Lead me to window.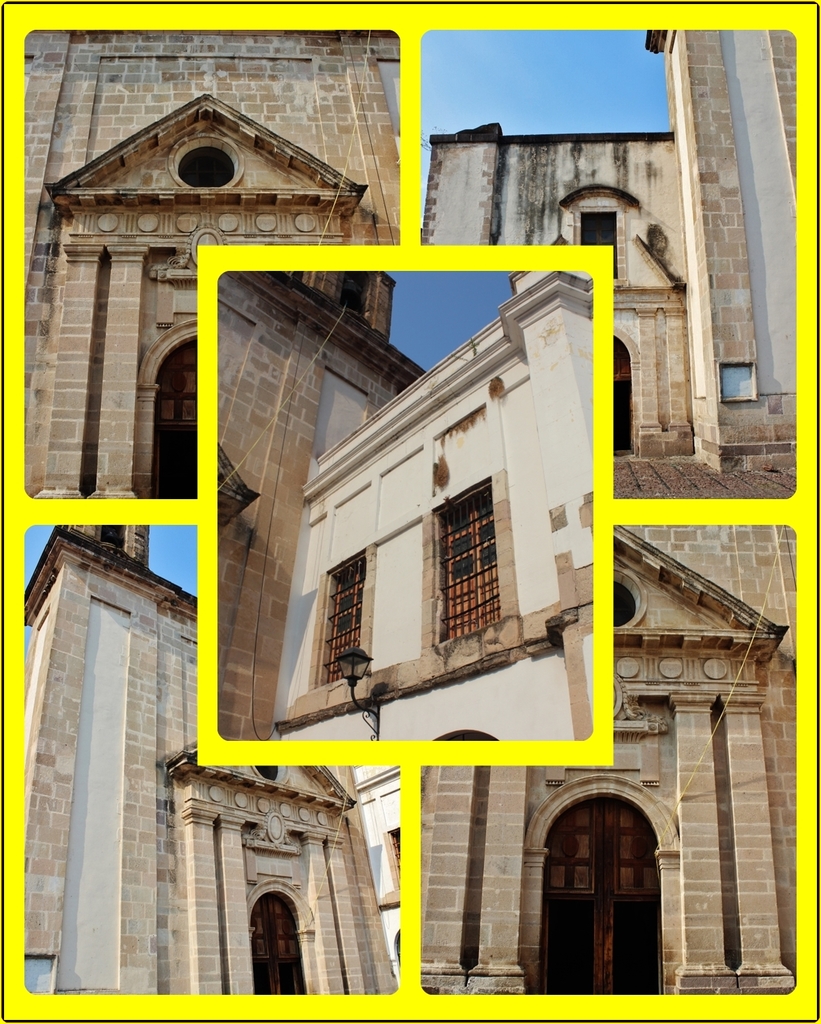
Lead to 327:554:369:677.
